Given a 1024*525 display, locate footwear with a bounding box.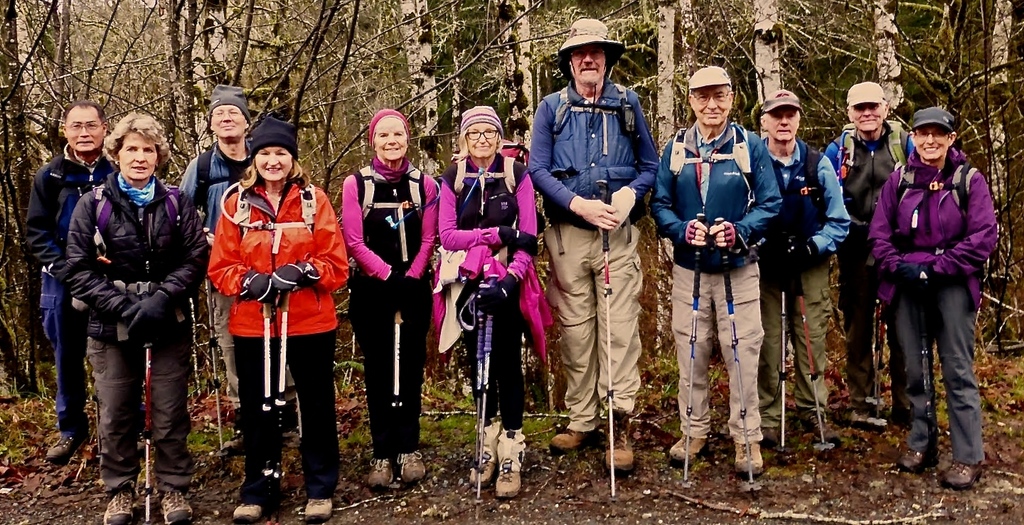
Located: left=494, top=430, right=526, bottom=499.
